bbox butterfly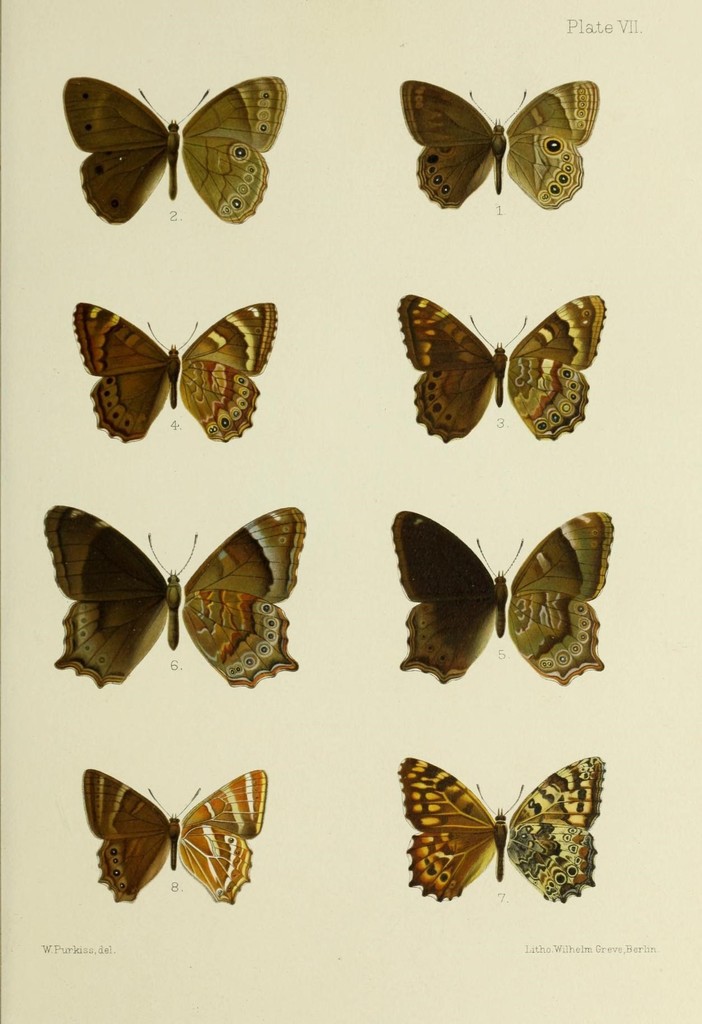
box(70, 296, 273, 447)
